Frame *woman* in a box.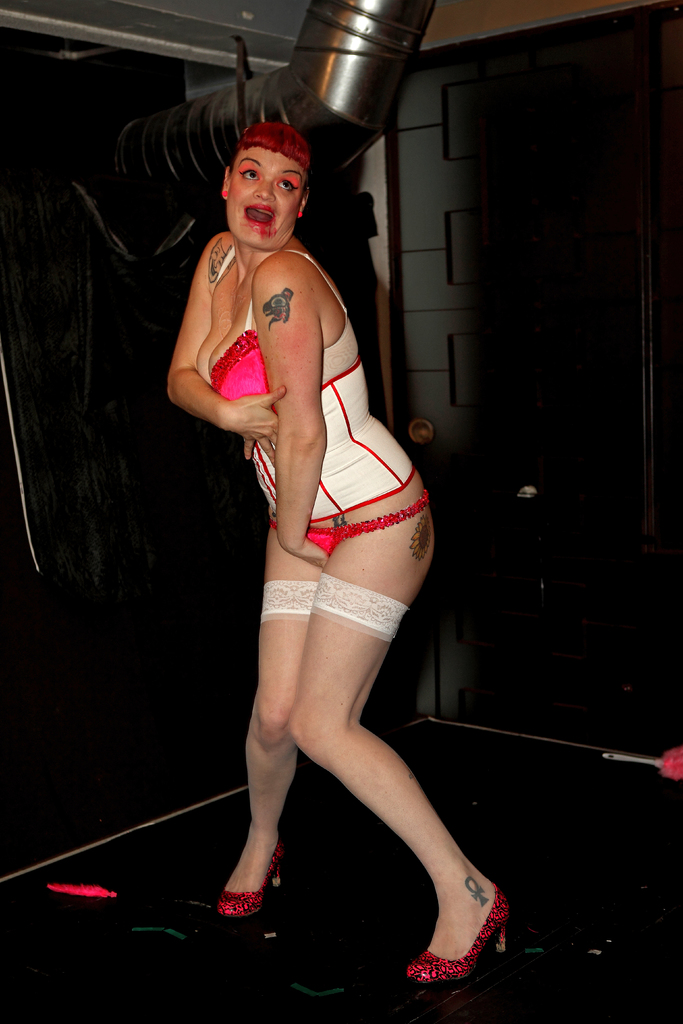
[172, 90, 444, 977].
